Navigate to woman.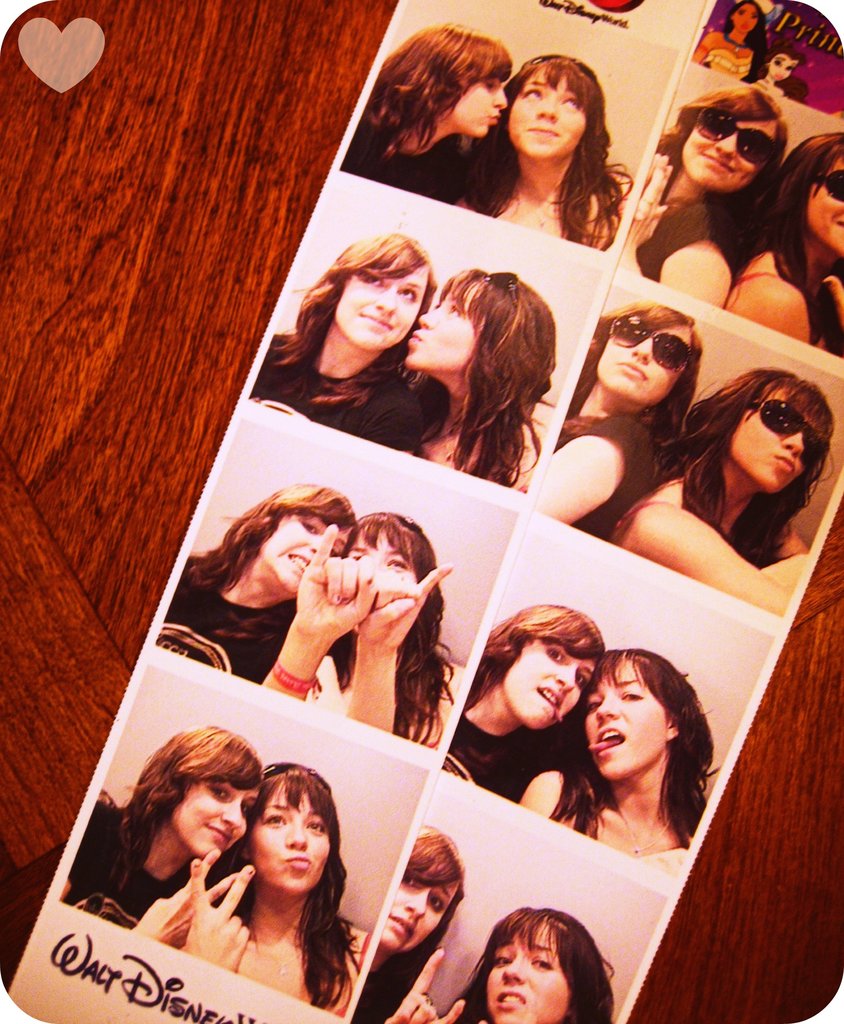
Navigation target: [457,56,635,251].
